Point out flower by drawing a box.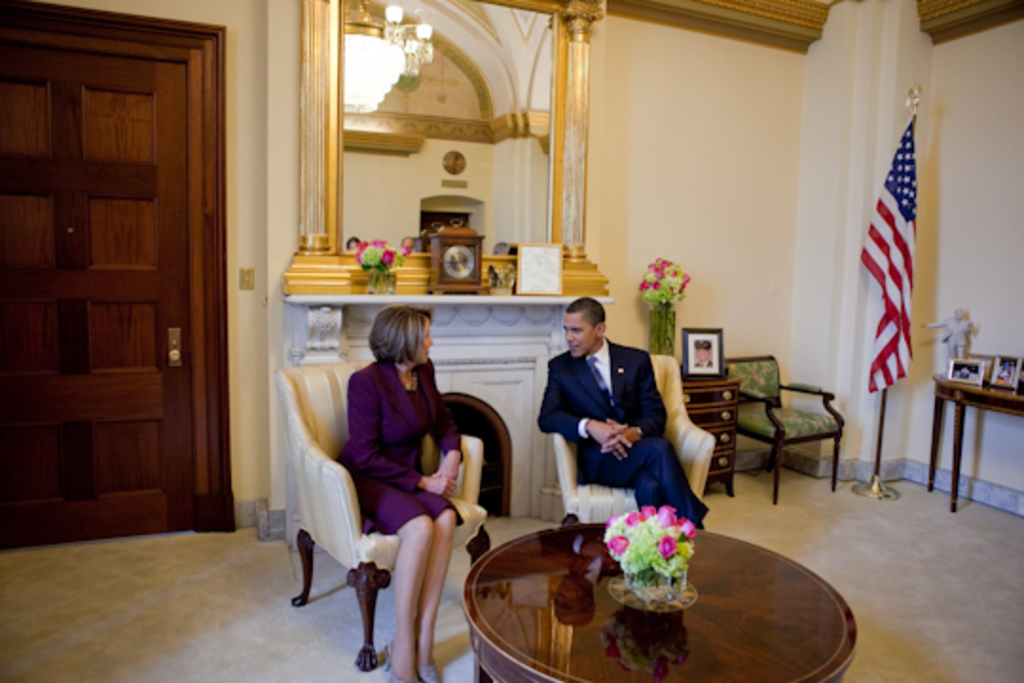
locate(652, 537, 679, 562).
